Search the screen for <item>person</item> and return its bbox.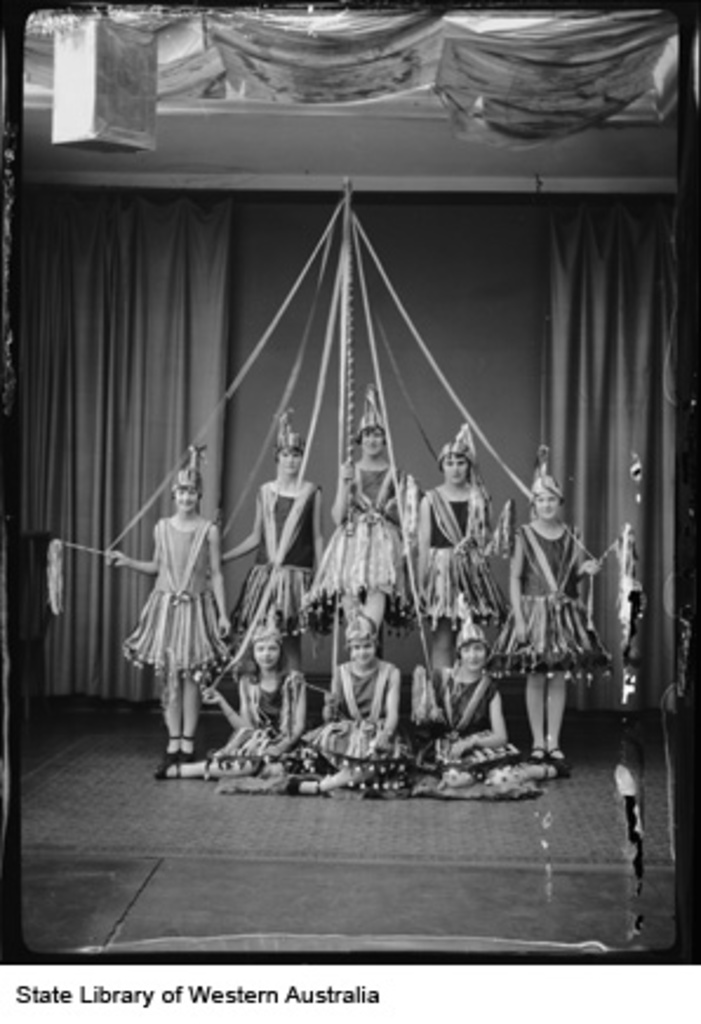
Found: <box>303,386,409,645</box>.
